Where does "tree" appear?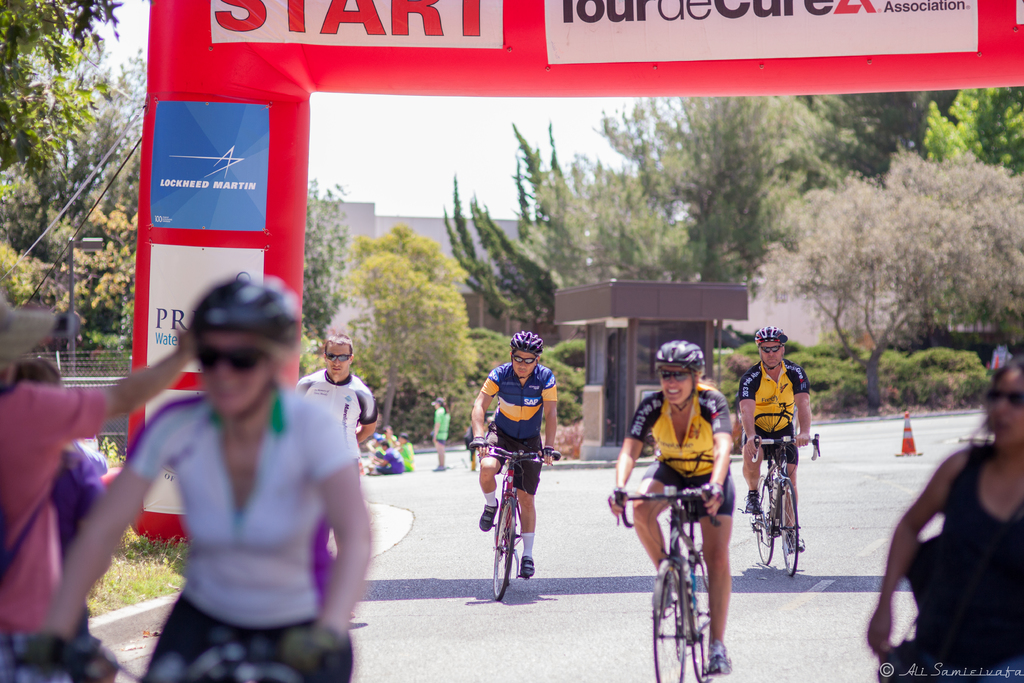
Appears at Rect(358, 231, 466, 429).
